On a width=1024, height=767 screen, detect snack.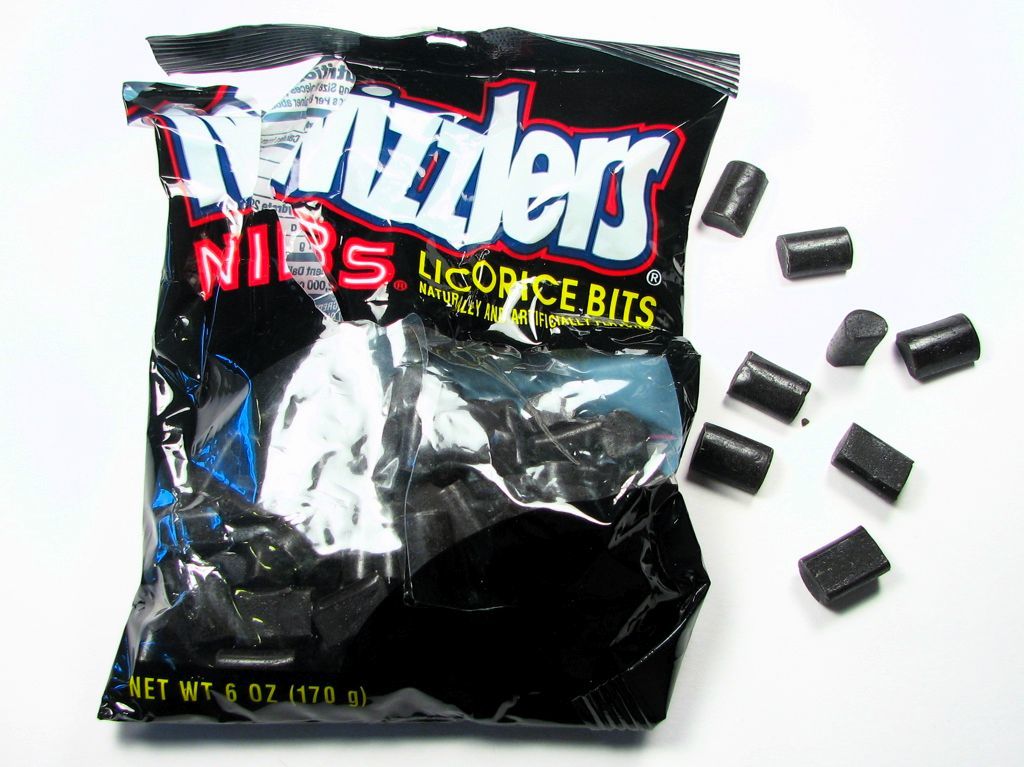
99 64 716 674.
